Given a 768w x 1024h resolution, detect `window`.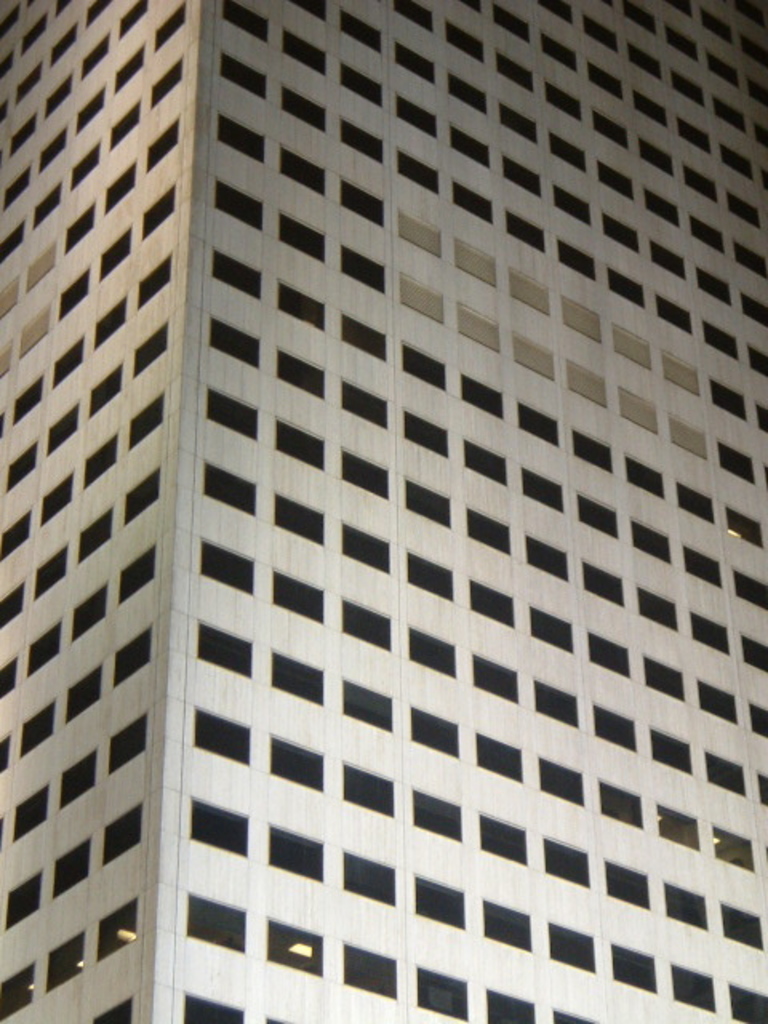
75 506 115 565.
